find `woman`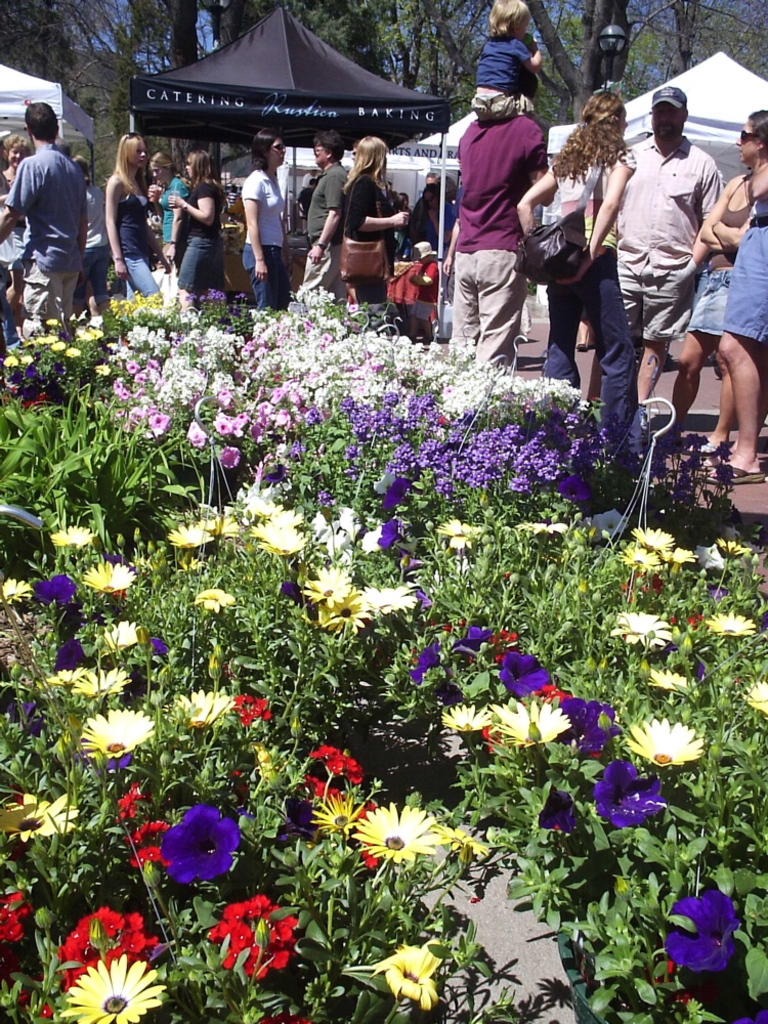
[419, 186, 458, 273]
